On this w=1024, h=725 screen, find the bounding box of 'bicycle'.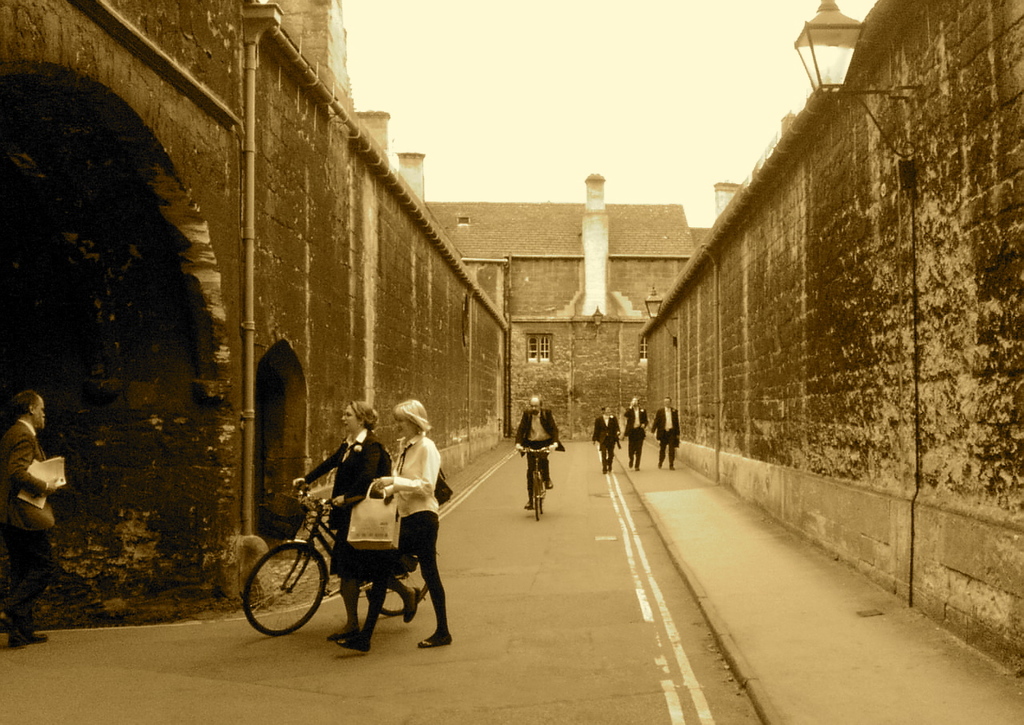
Bounding box: {"x1": 516, "y1": 437, "x2": 560, "y2": 520}.
